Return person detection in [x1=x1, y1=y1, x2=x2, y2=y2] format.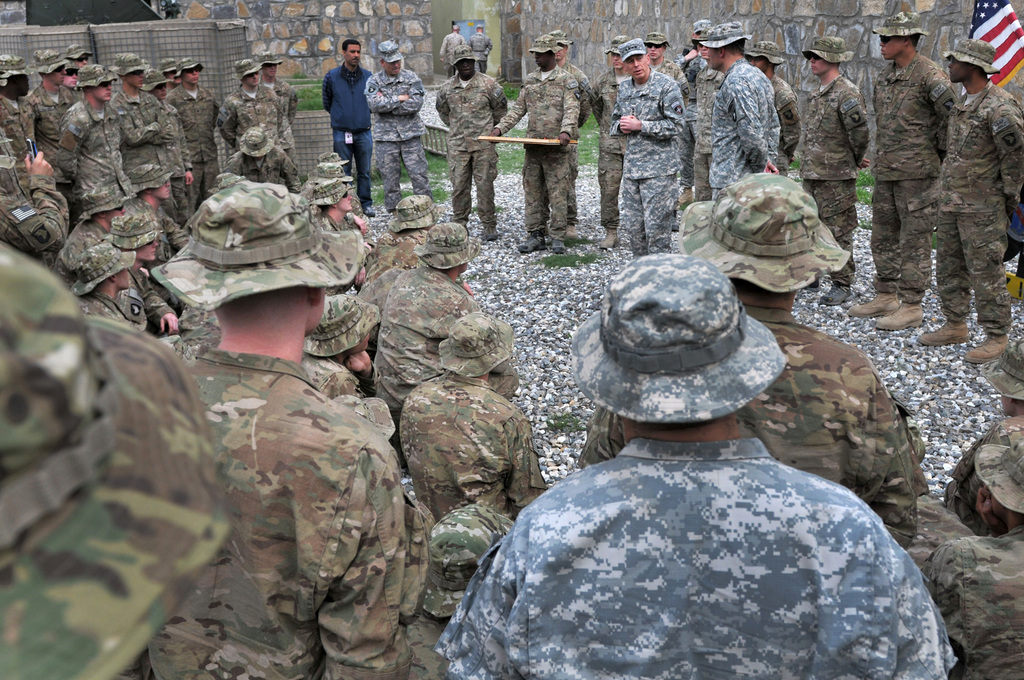
[x1=550, y1=28, x2=592, y2=239].
